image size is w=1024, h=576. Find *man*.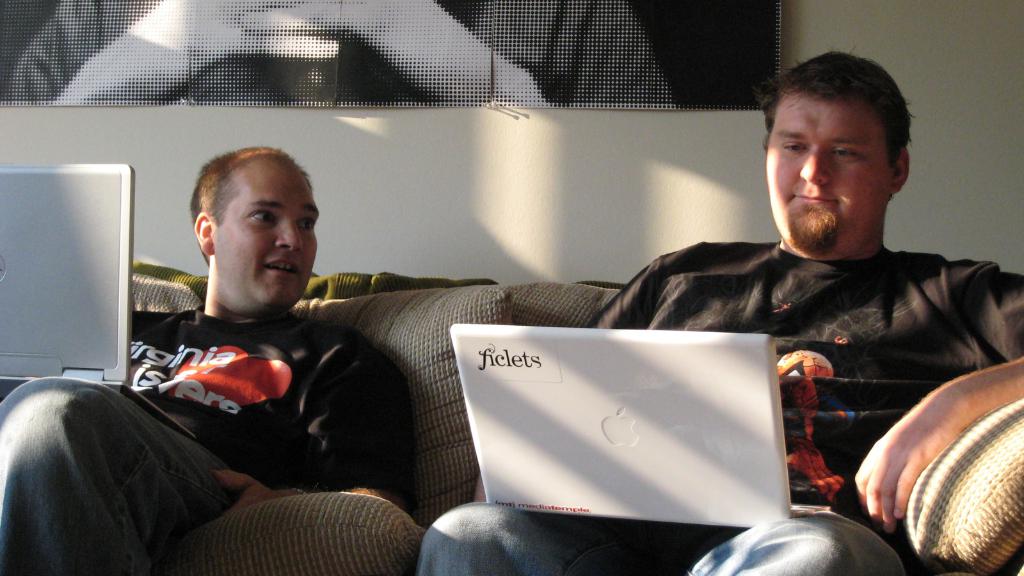
bbox=[414, 46, 1023, 575].
